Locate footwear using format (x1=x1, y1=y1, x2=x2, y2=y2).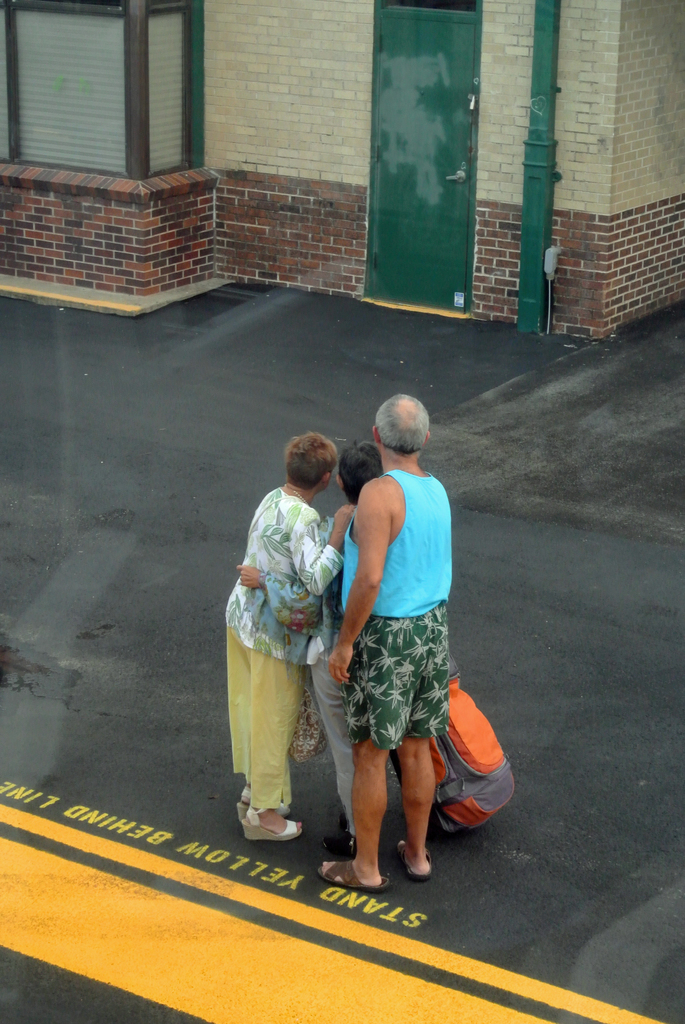
(x1=239, y1=803, x2=308, y2=842).
